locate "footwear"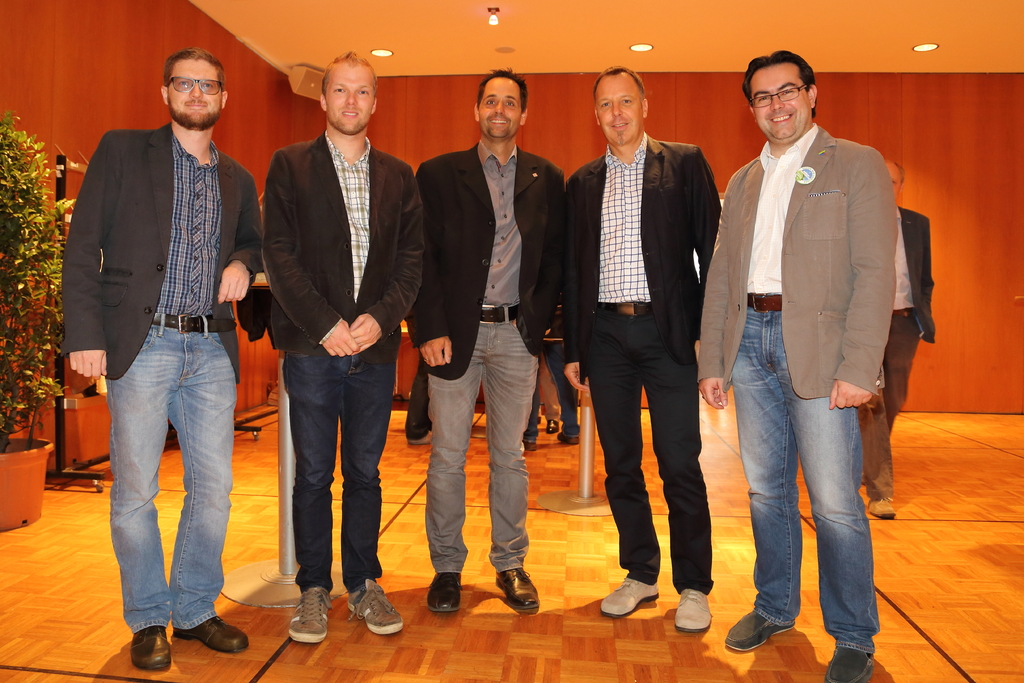
{"left": 170, "top": 616, "right": 249, "bottom": 656}
